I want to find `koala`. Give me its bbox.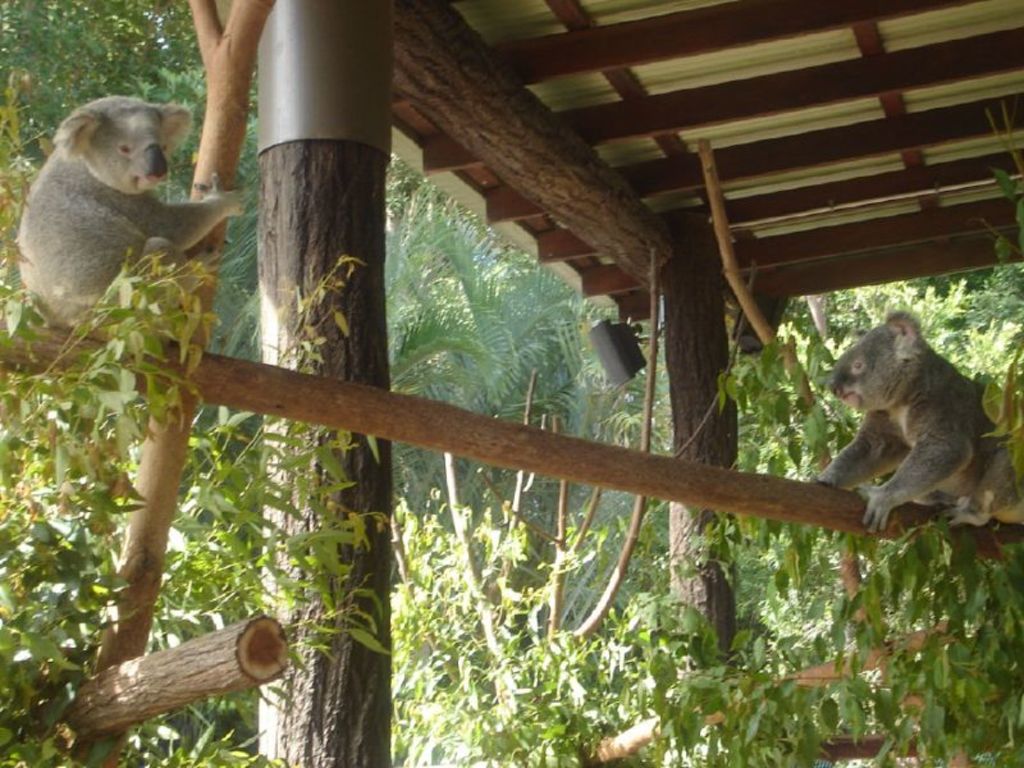
select_region(9, 88, 246, 356).
